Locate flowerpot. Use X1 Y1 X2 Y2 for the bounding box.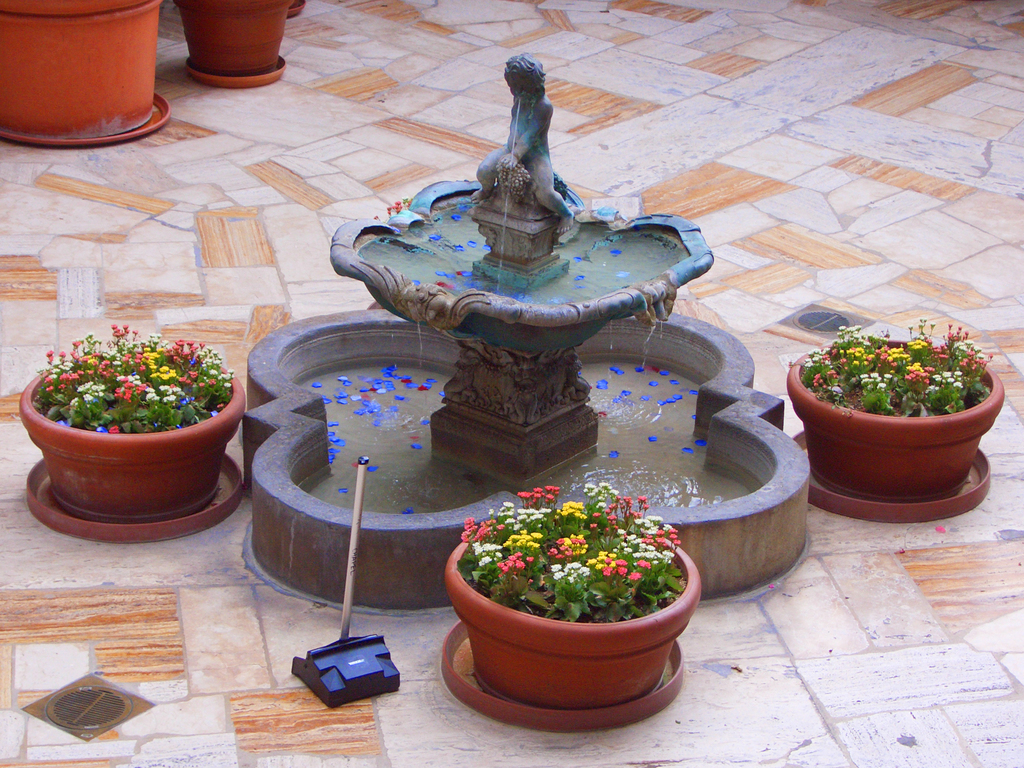
783 336 1005 521.
